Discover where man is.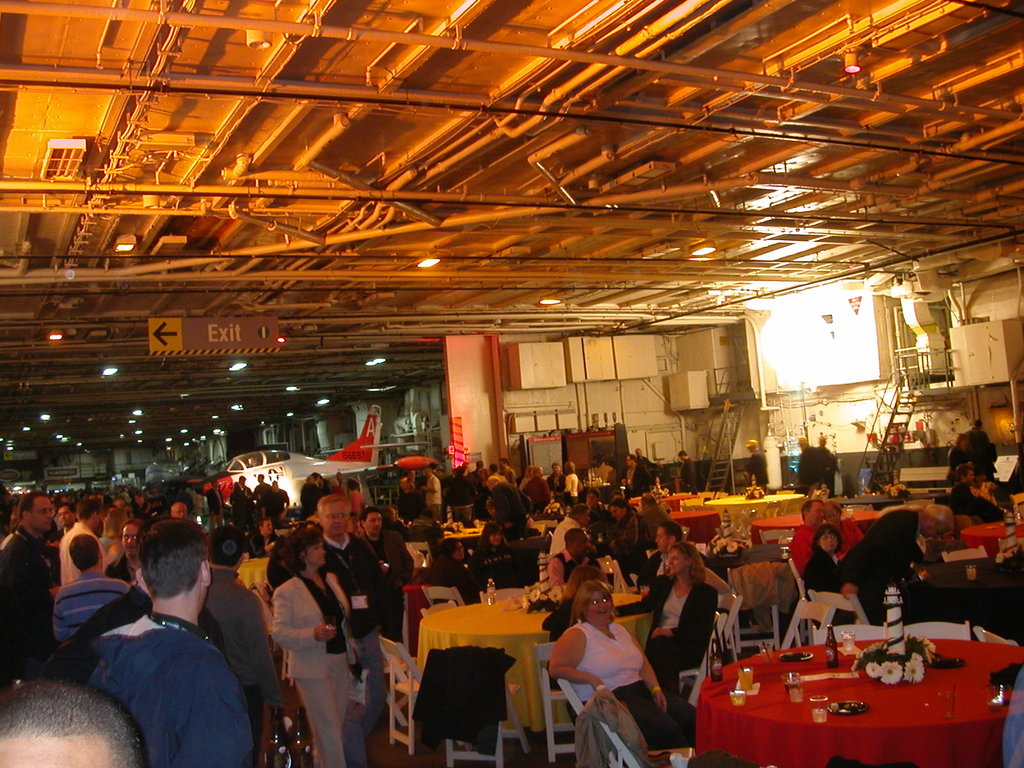
Discovered at pyautogui.locateOnScreen(548, 525, 599, 591).
